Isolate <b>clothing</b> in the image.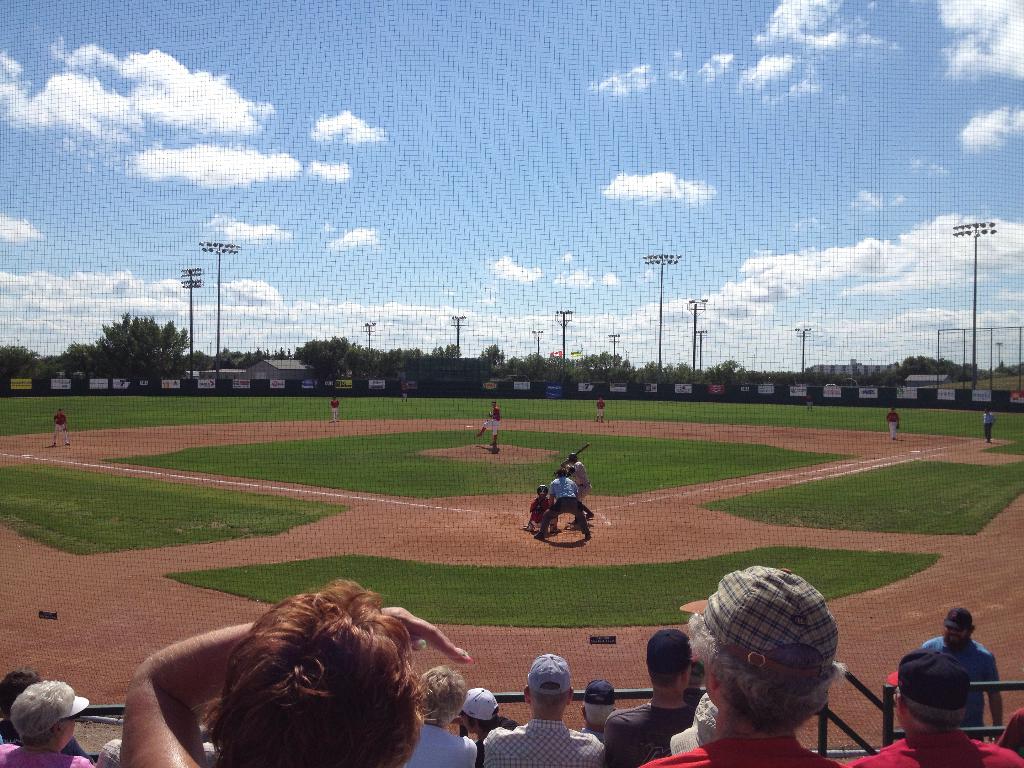
Isolated region: BBox(600, 701, 697, 767).
